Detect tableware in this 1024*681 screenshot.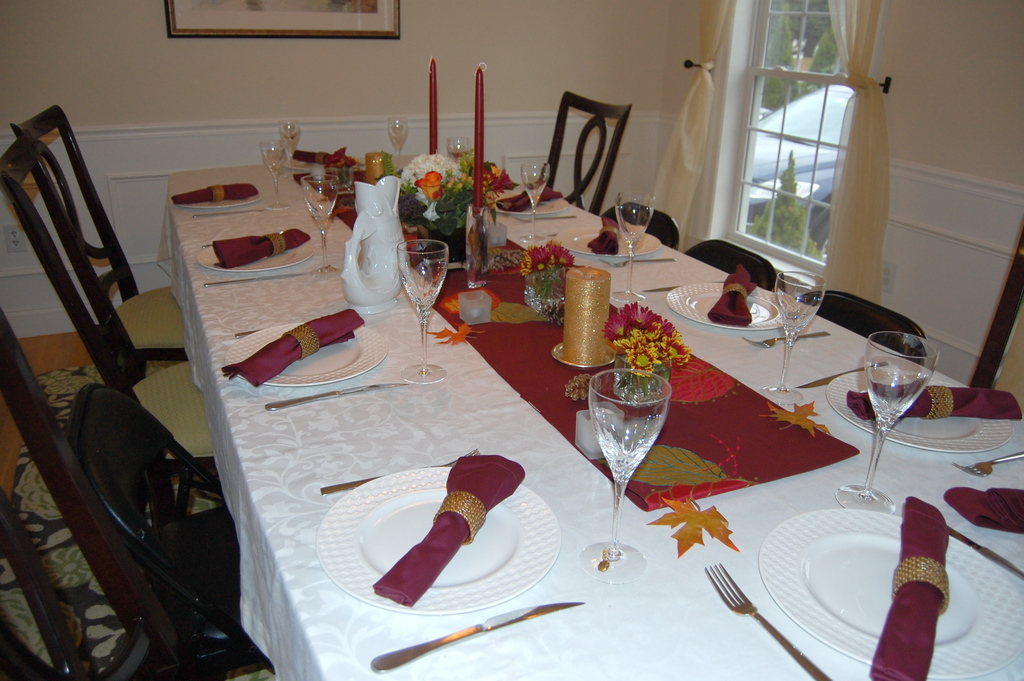
Detection: region(753, 502, 1022, 680).
